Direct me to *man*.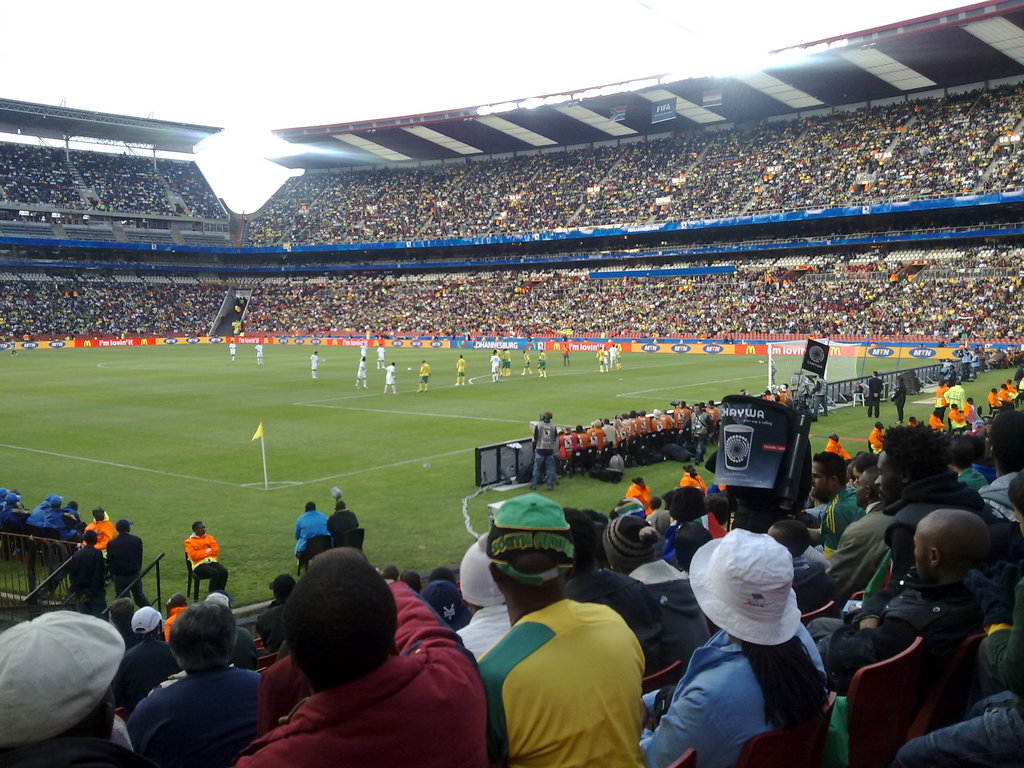
Direction: bbox=[963, 393, 983, 426].
